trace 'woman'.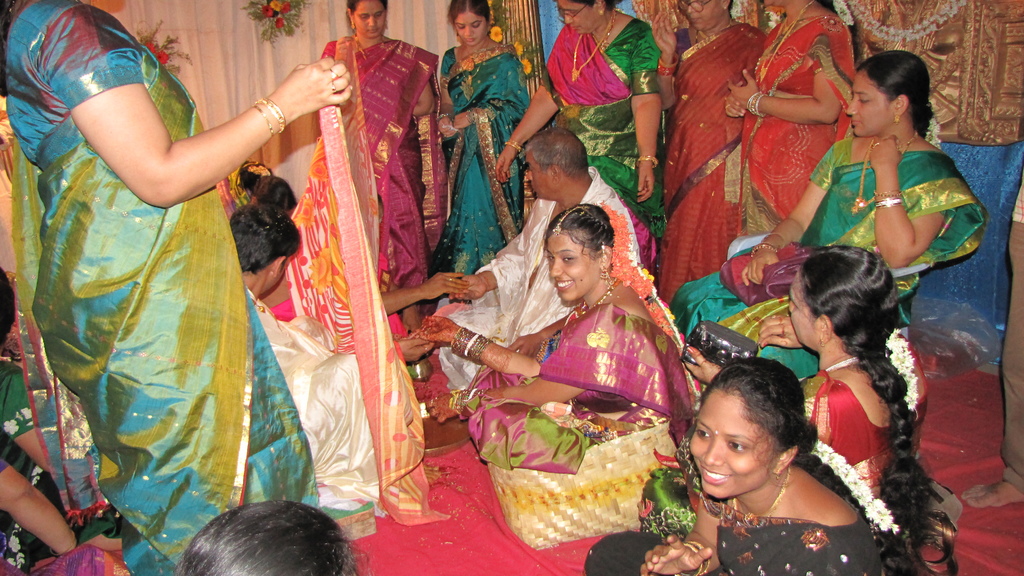
Traced to detection(60, 0, 385, 563).
